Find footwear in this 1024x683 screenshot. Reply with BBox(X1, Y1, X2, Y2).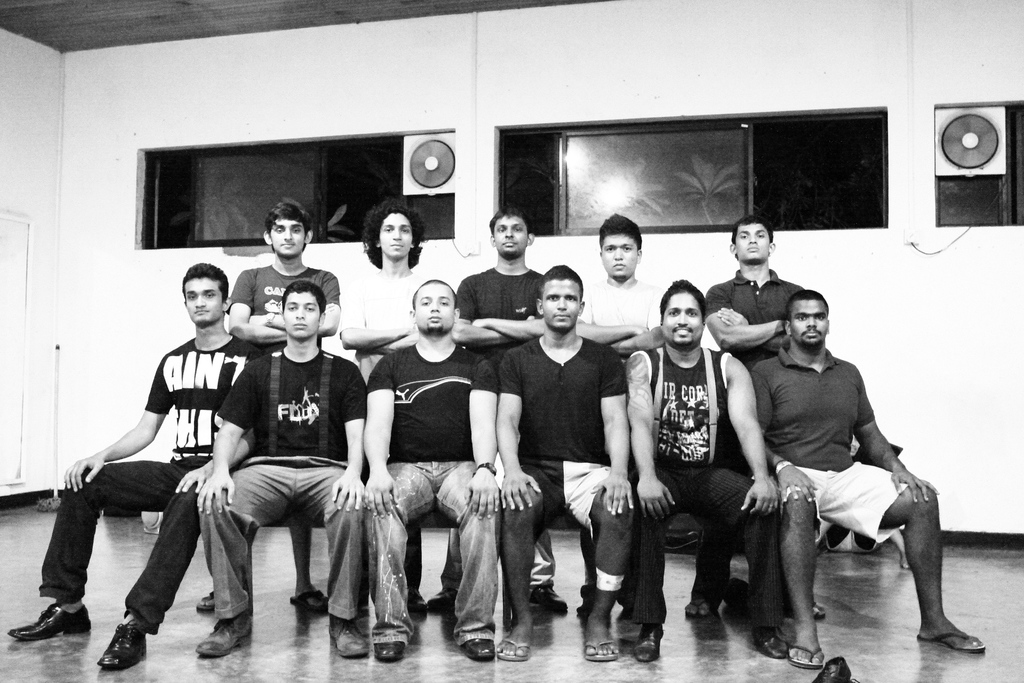
BBox(196, 607, 253, 658).
